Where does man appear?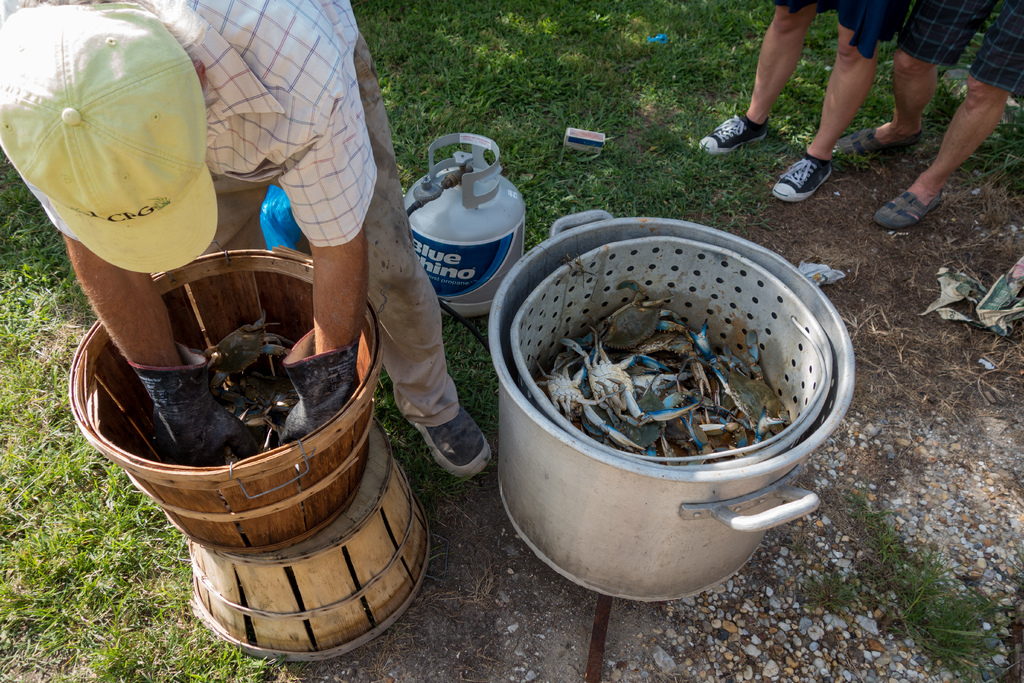
Appears at x1=0 y1=0 x2=489 y2=491.
